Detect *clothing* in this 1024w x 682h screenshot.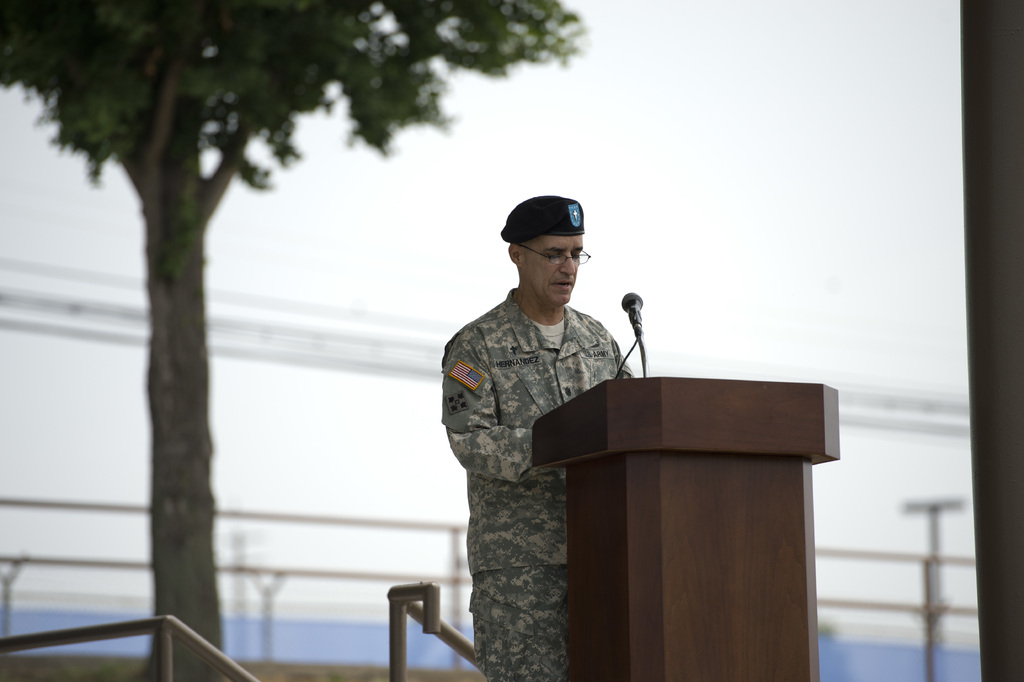
Detection: <bbox>431, 288, 674, 681</bbox>.
